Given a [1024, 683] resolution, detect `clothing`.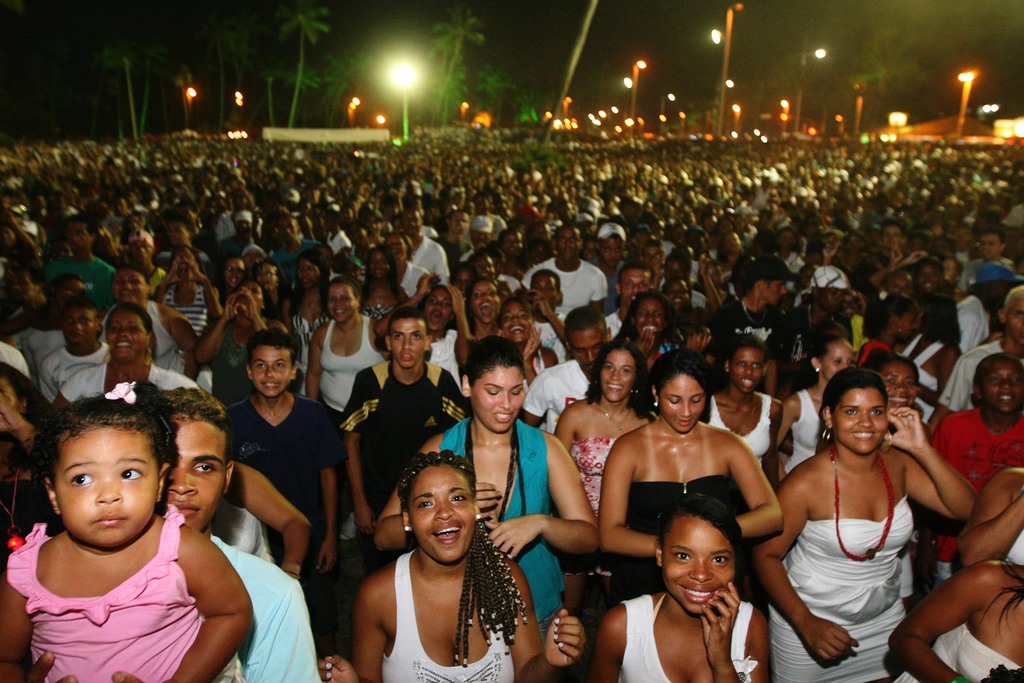
[905, 329, 949, 411].
